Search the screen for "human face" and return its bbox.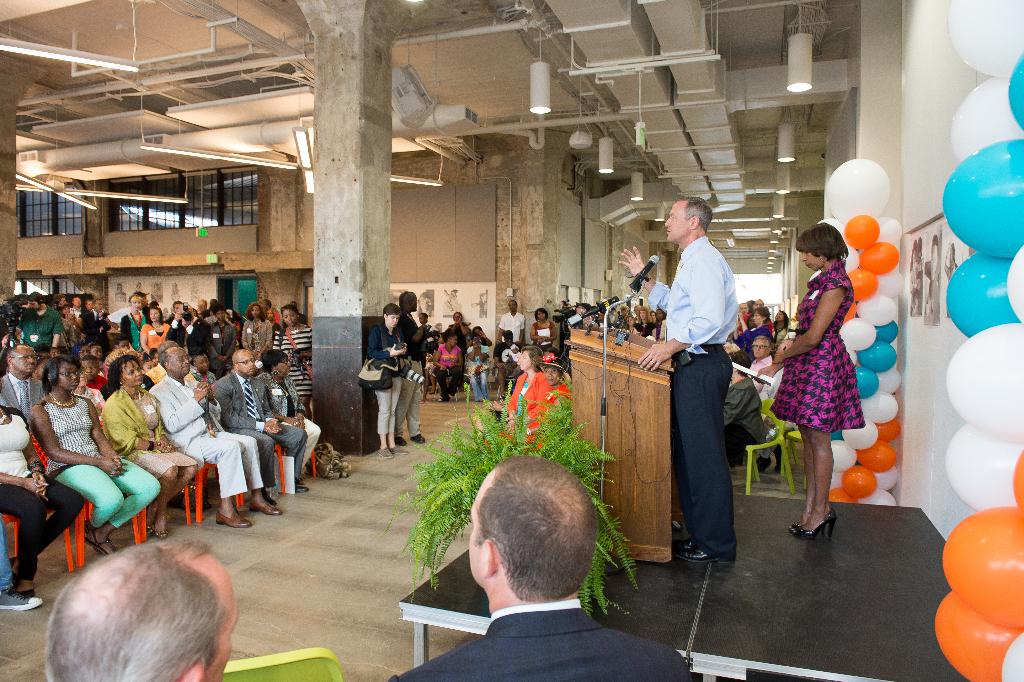
Found: 56/360/76/393.
